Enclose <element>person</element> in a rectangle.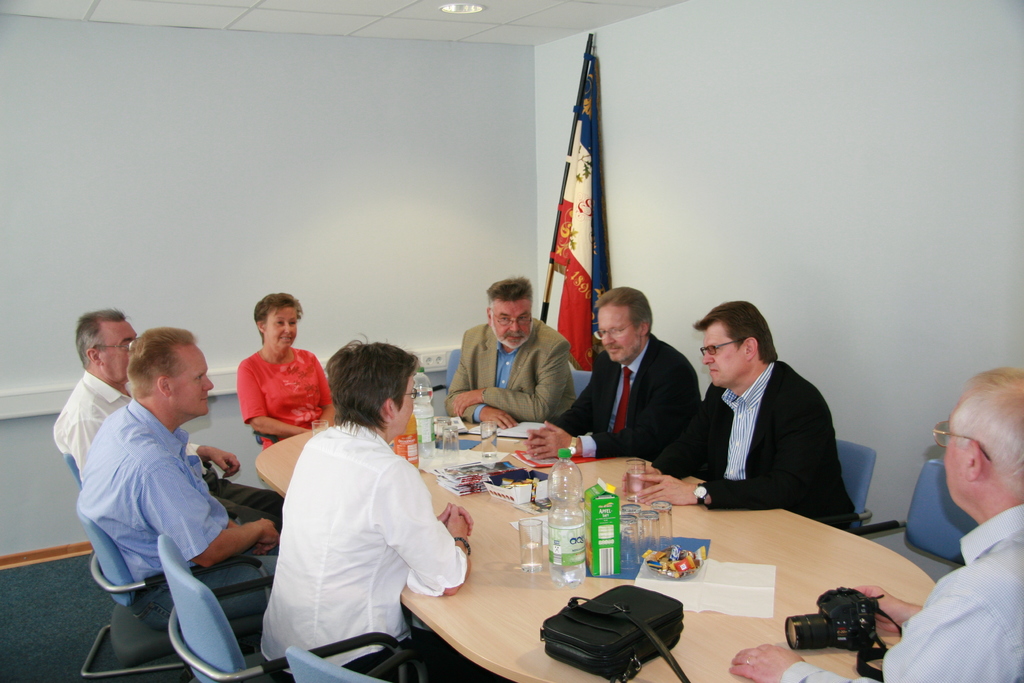
rect(239, 292, 336, 454).
